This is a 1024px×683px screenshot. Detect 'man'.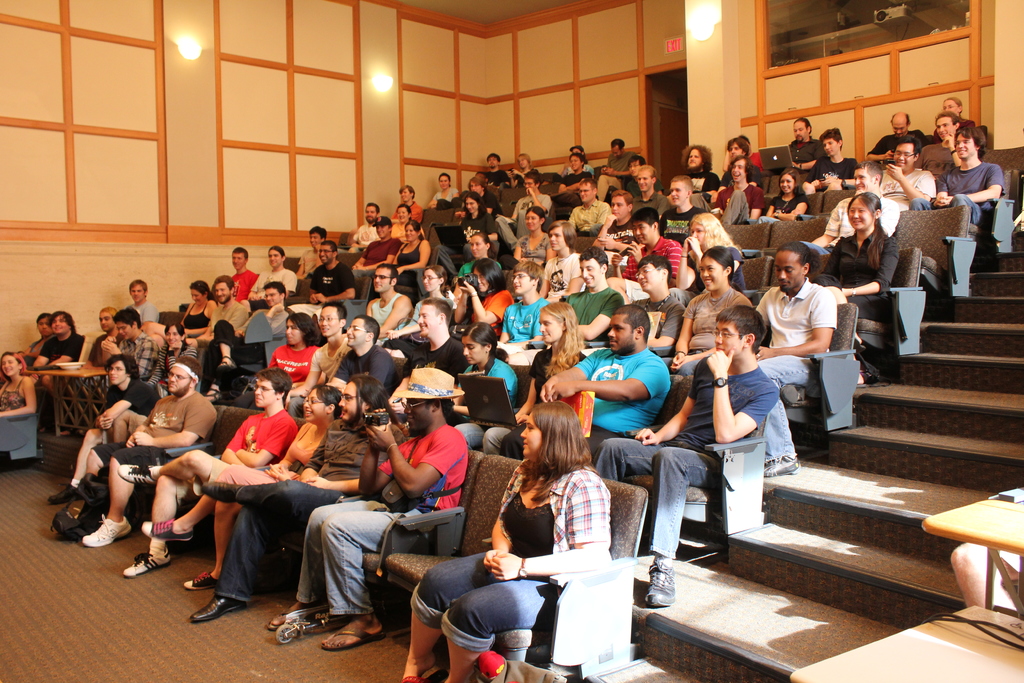
(799,159,902,254).
